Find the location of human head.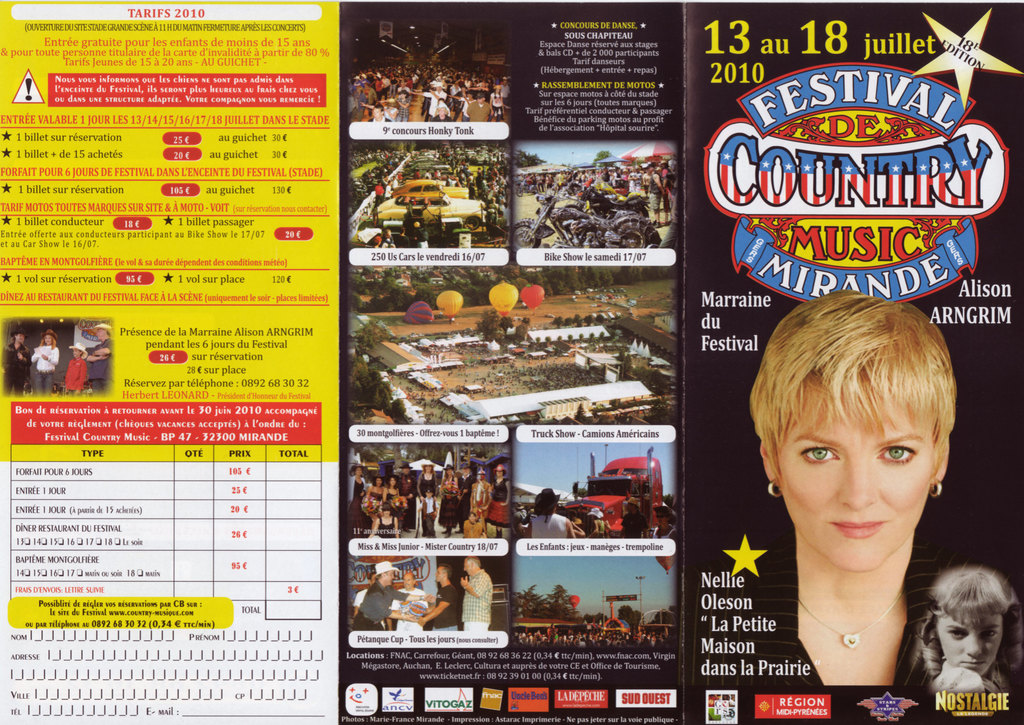
Location: 401,571,415,587.
